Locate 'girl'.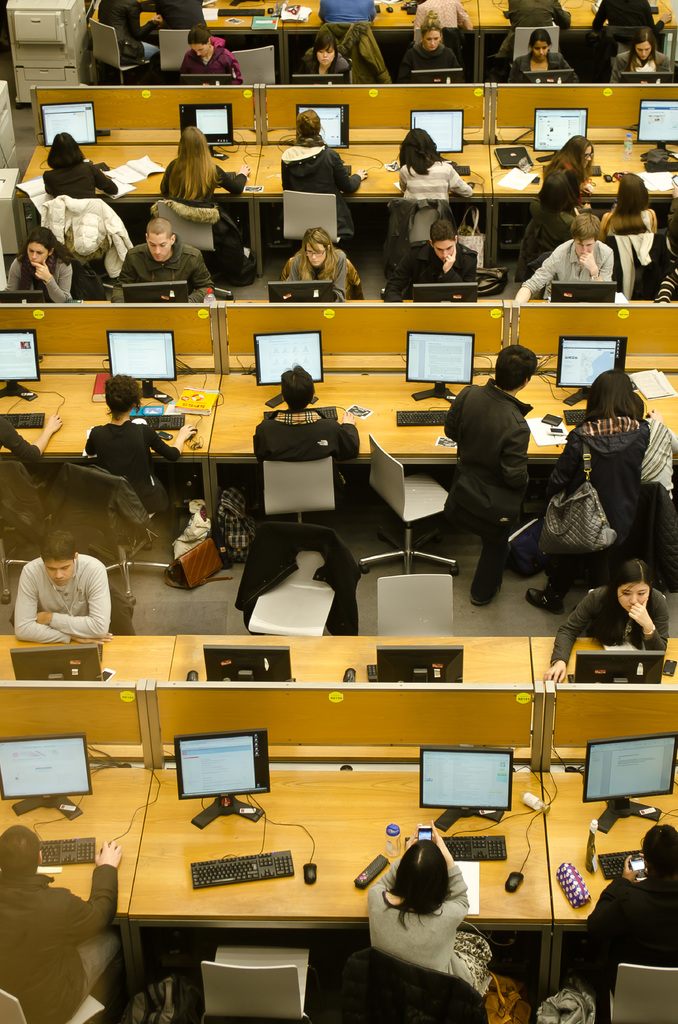
Bounding box: left=537, top=140, right=592, bottom=202.
